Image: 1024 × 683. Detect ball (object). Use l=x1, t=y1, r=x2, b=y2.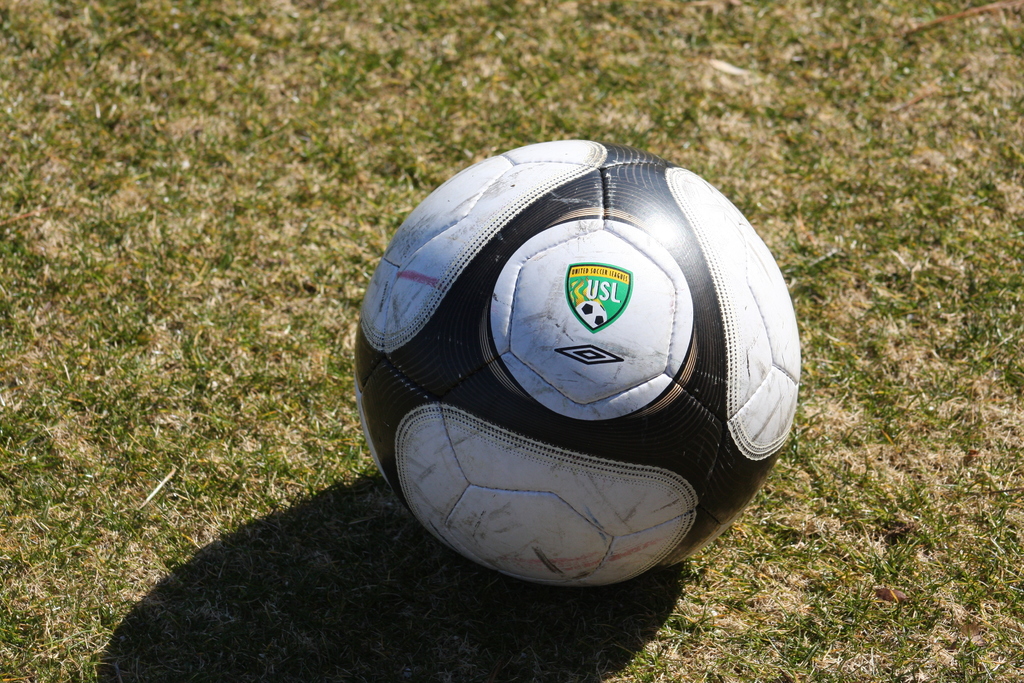
l=356, t=139, r=797, b=588.
